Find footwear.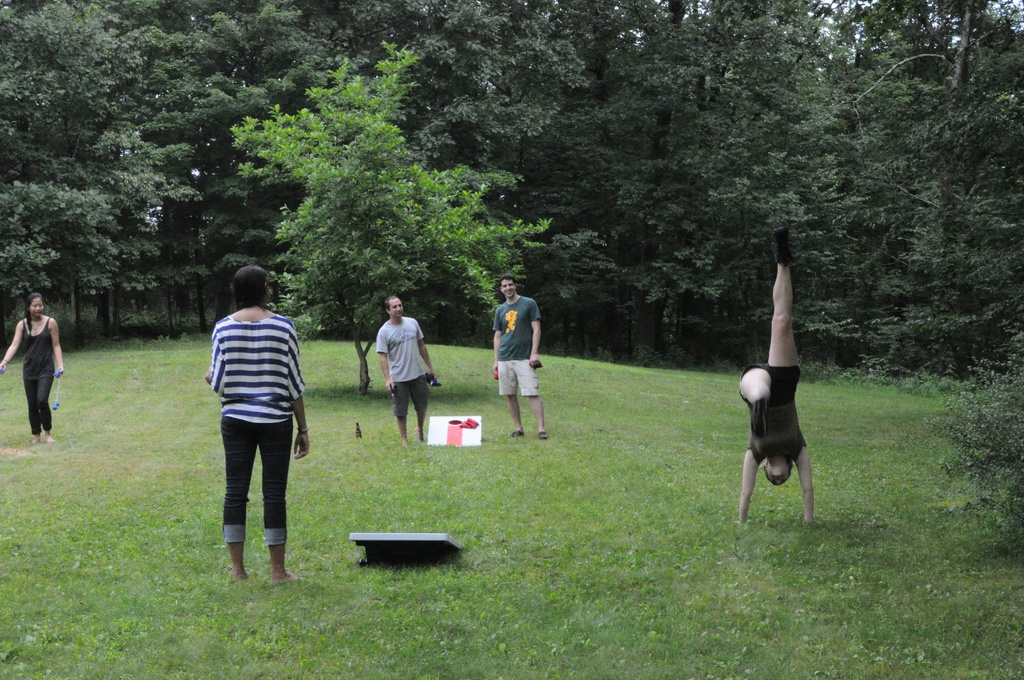
540,432,547,438.
